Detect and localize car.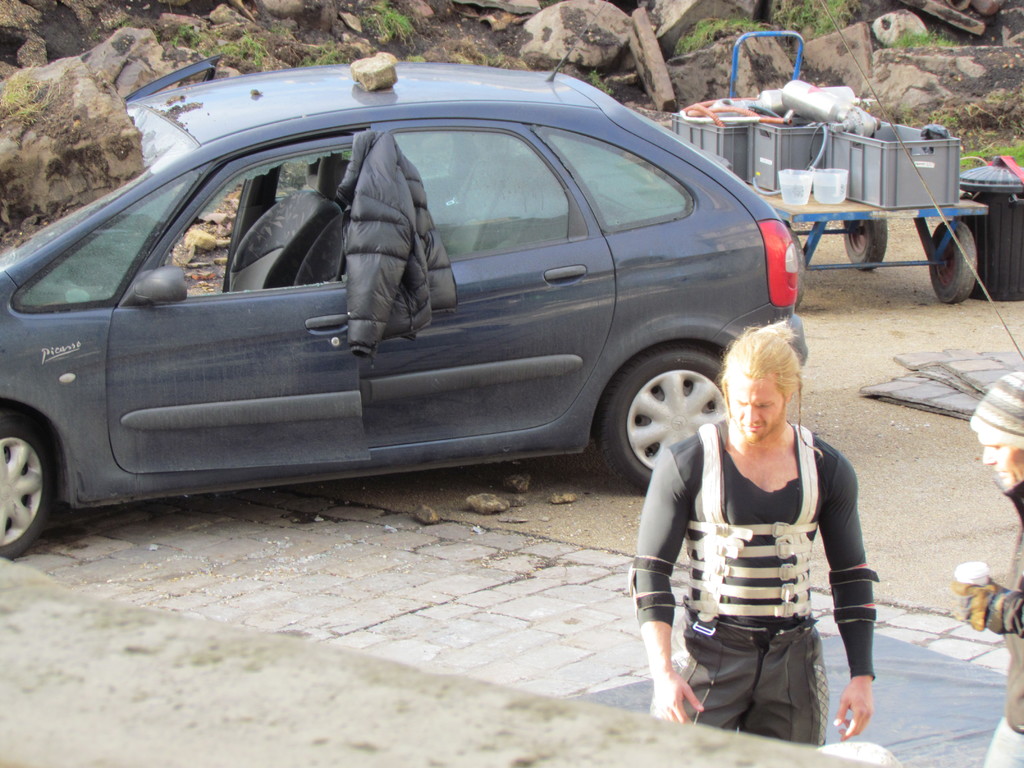
Localized at [x1=0, y1=69, x2=847, y2=550].
